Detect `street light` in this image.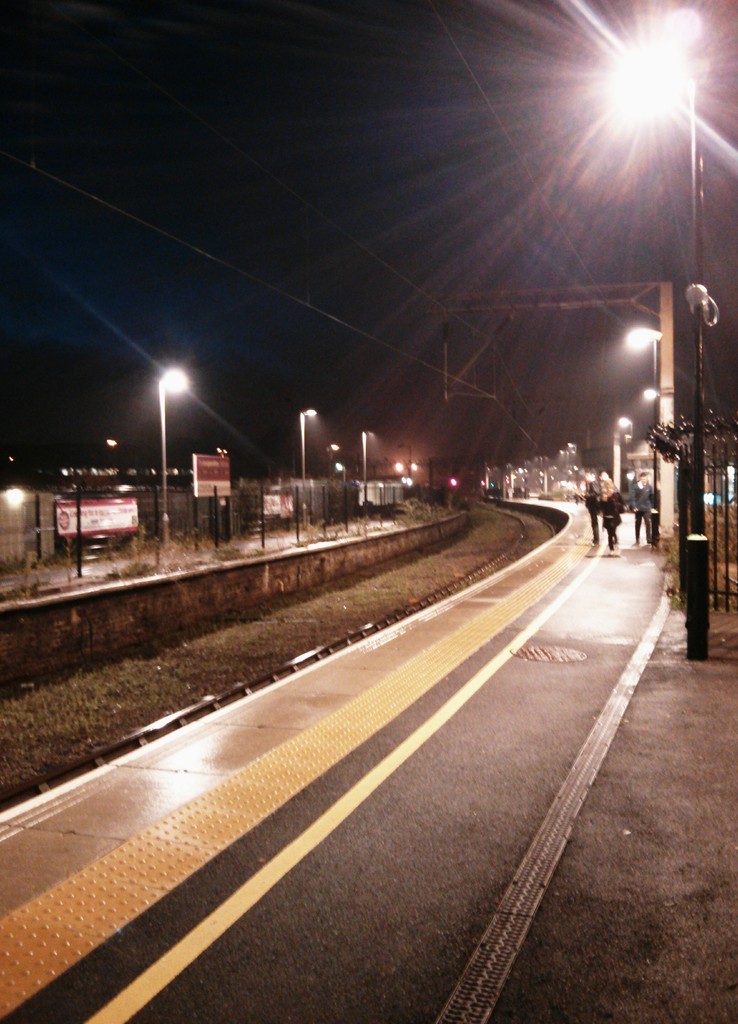
Detection: [614, 414, 637, 500].
